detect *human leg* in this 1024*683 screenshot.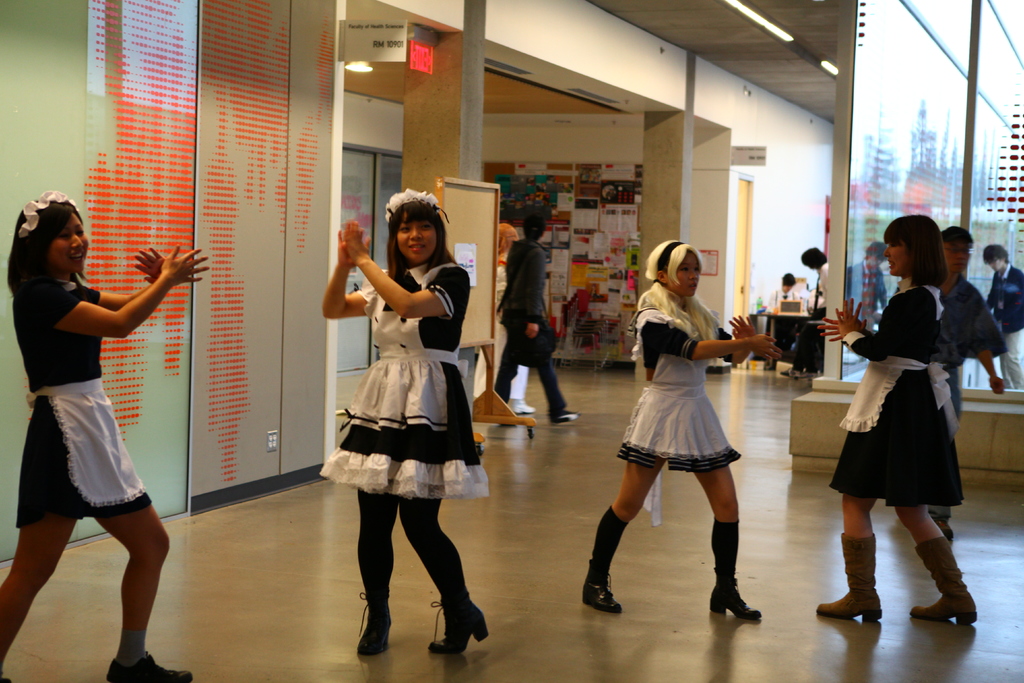
Detection: 360:362:396:656.
